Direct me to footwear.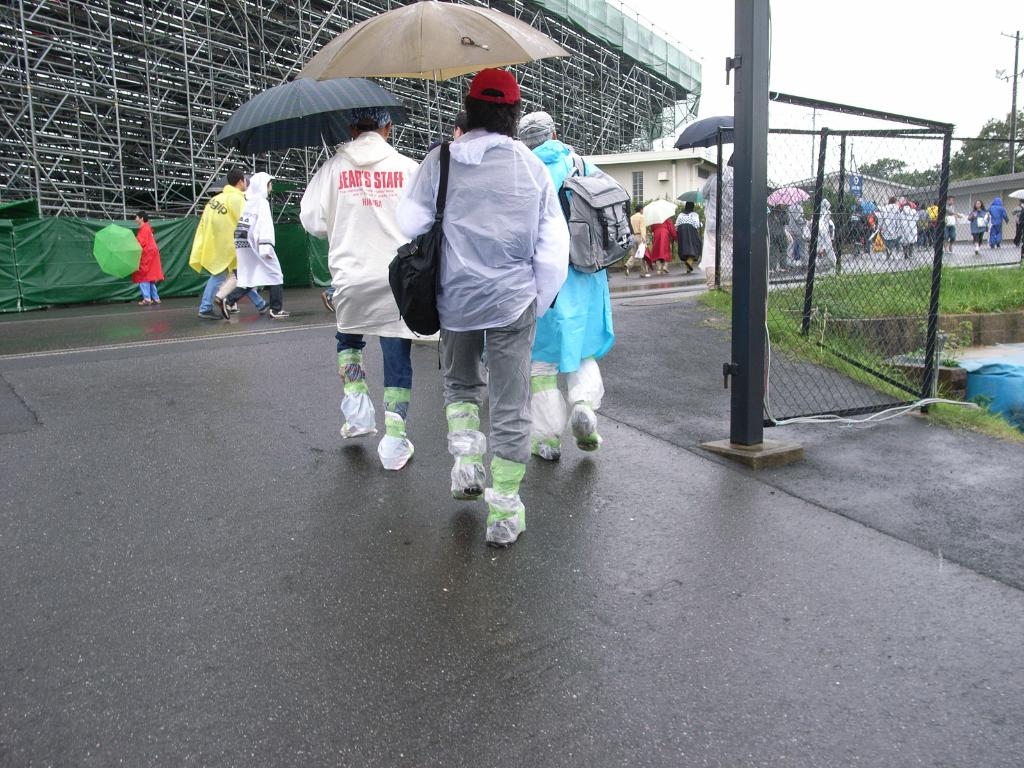
Direction: detection(346, 399, 387, 441).
